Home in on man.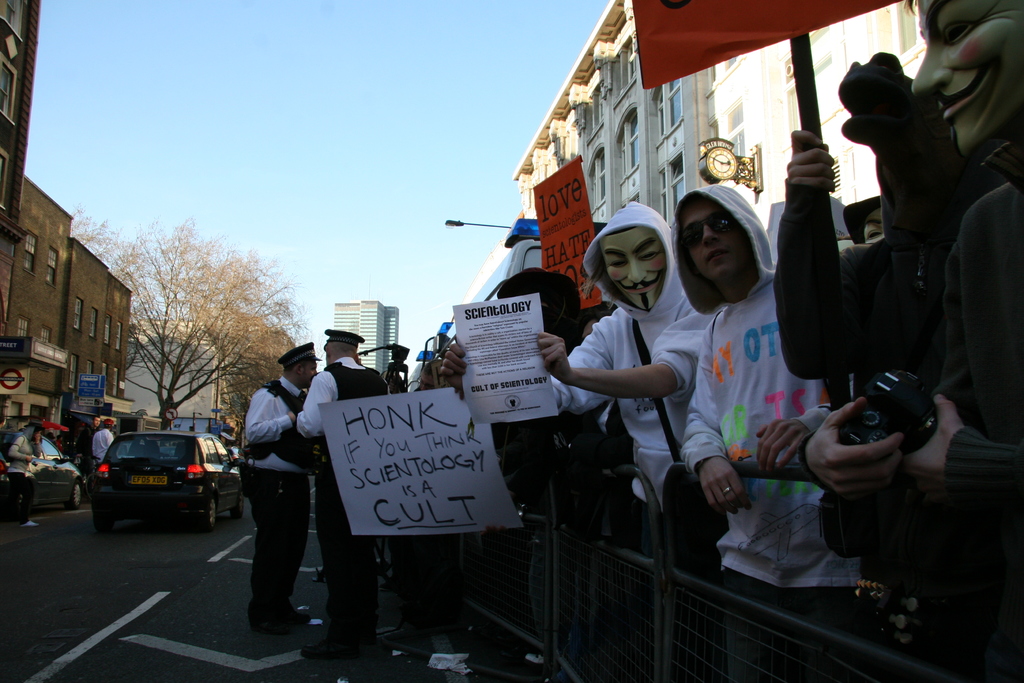
Homed in at 435 201 715 511.
